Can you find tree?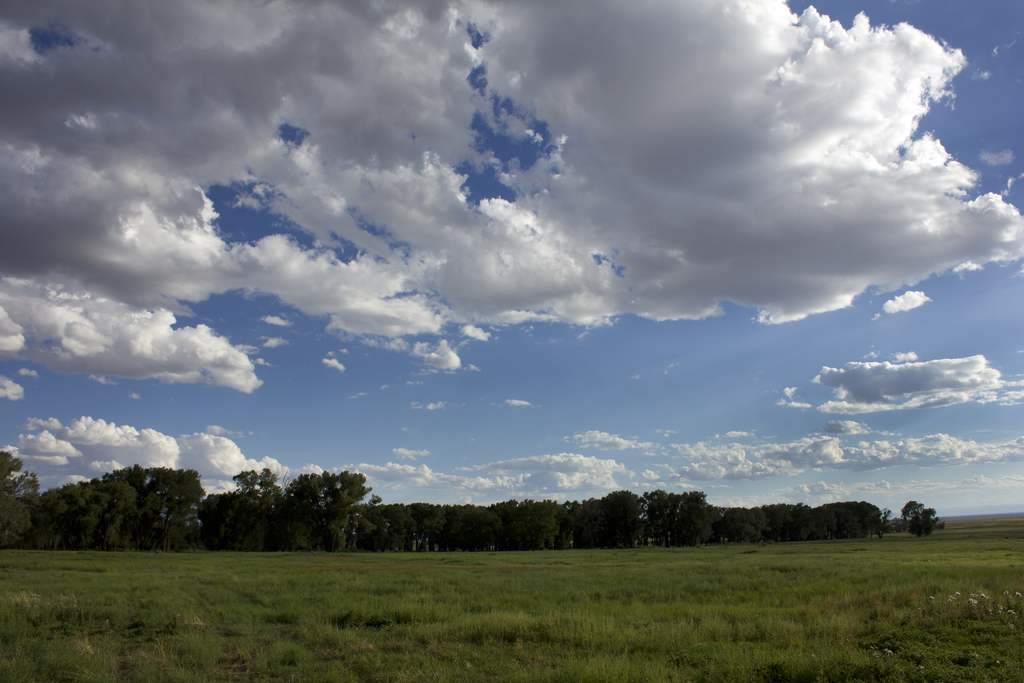
Yes, bounding box: x1=513 y1=497 x2=556 y2=555.
